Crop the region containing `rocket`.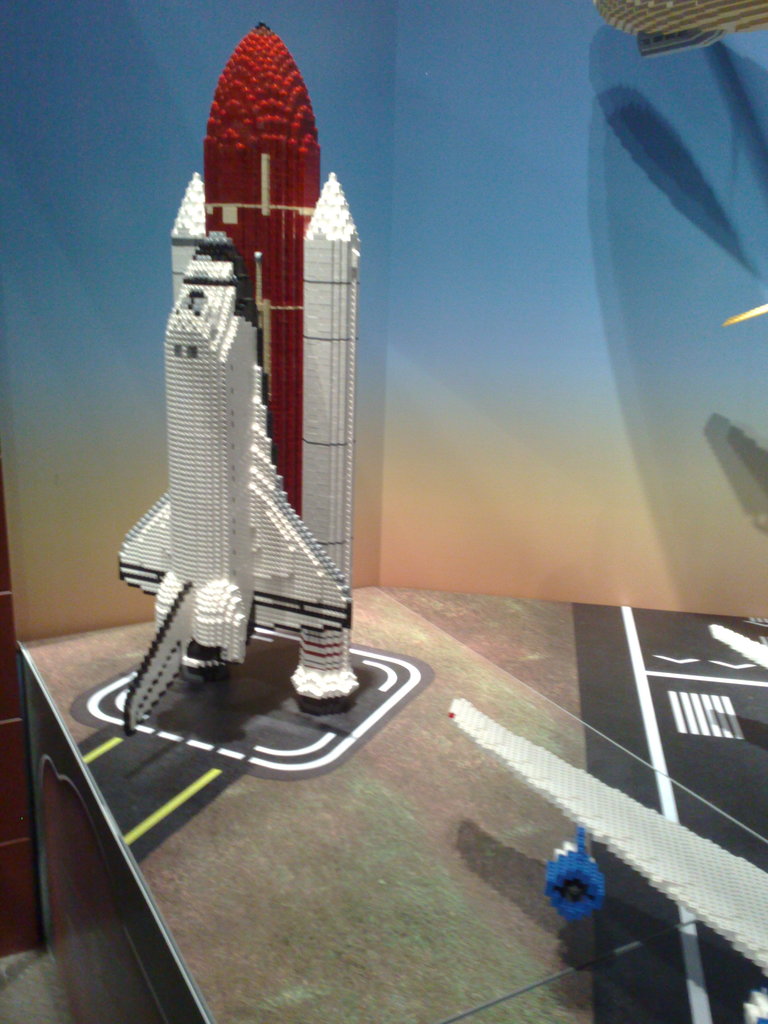
Crop region: 110,39,414,707.
